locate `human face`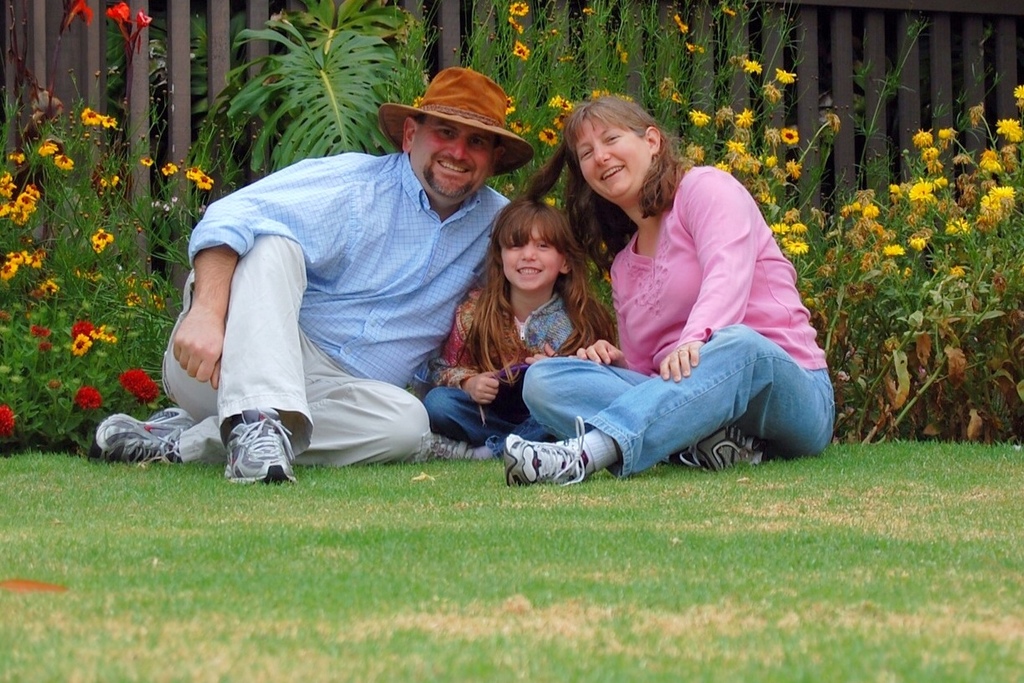
414, 118, 494, 194
